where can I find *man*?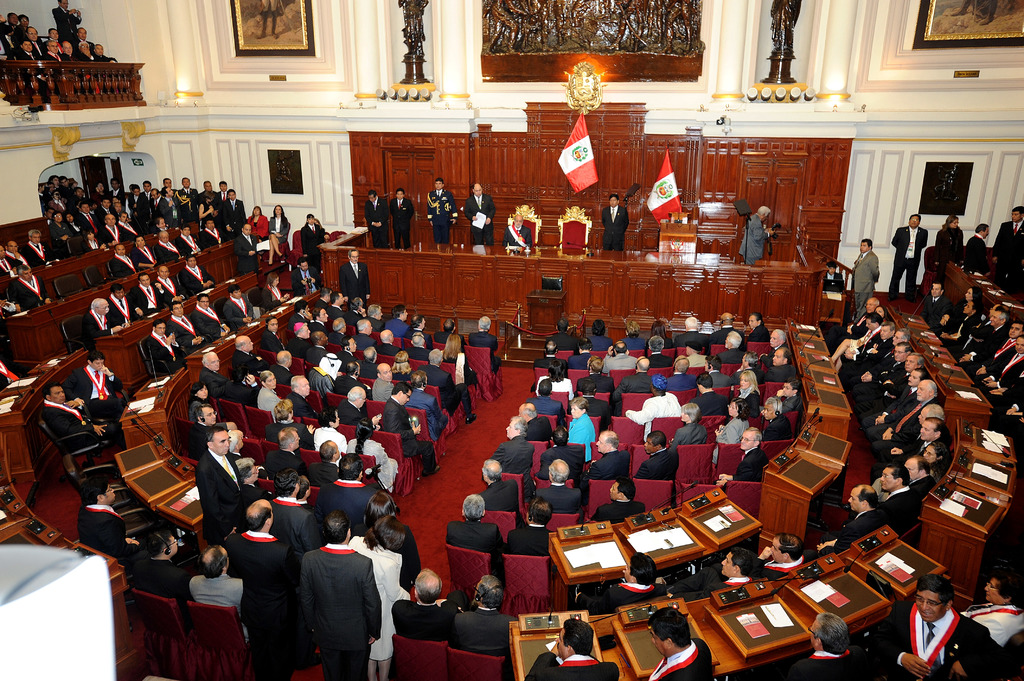
You can find it at region(33, 386, 116, 449).
